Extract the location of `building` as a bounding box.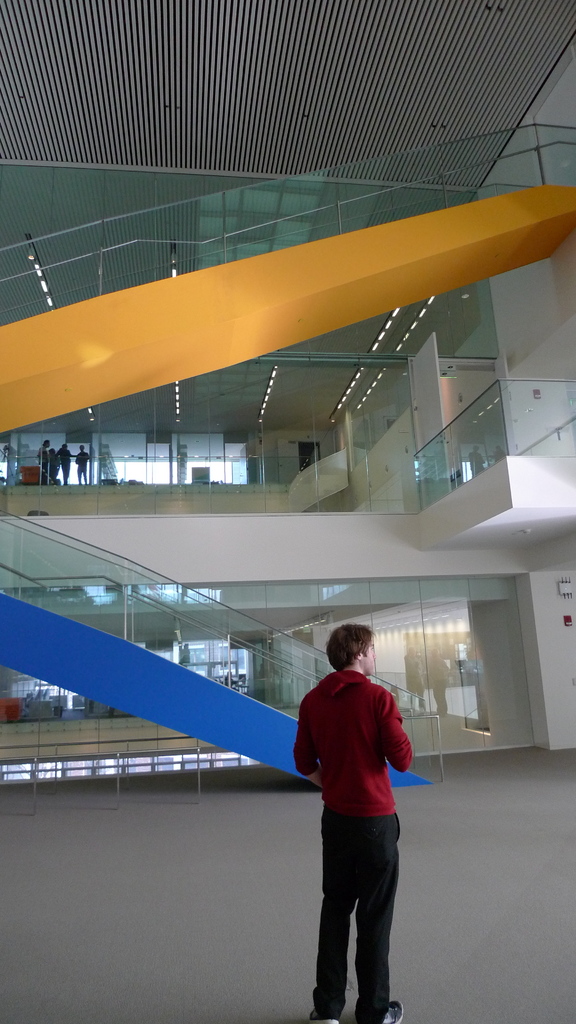
rect(0, 6, 575, 1023).
